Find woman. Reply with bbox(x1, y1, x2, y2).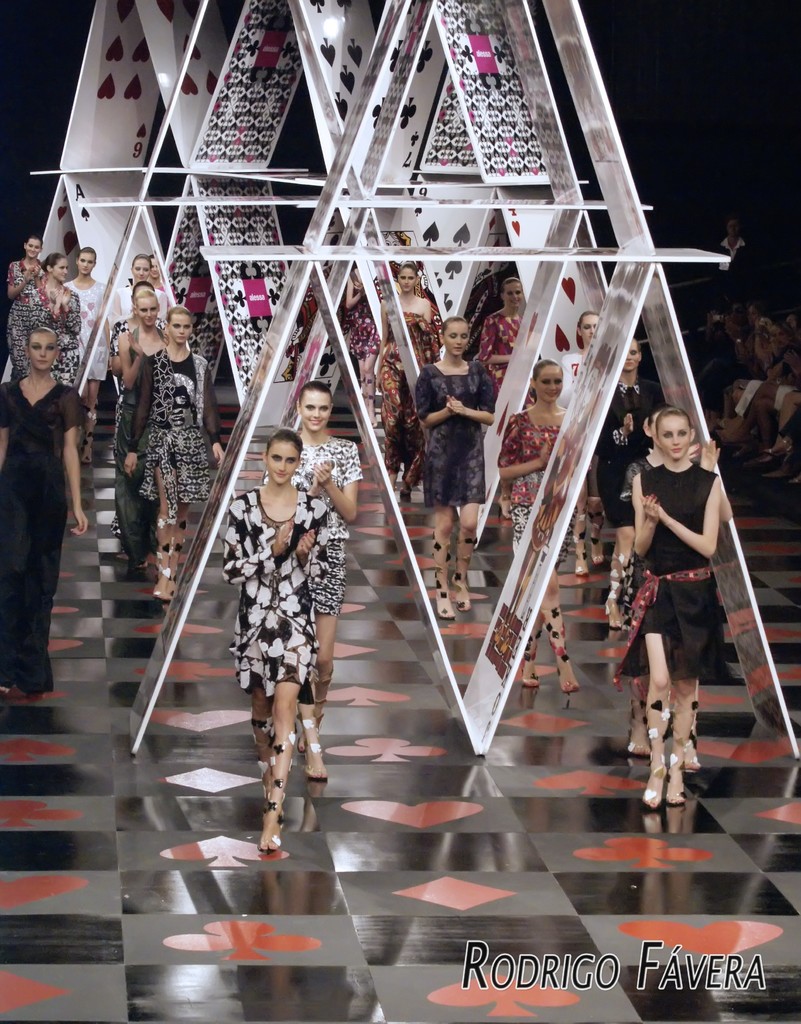
bbox(262, 380, 367, 779).
